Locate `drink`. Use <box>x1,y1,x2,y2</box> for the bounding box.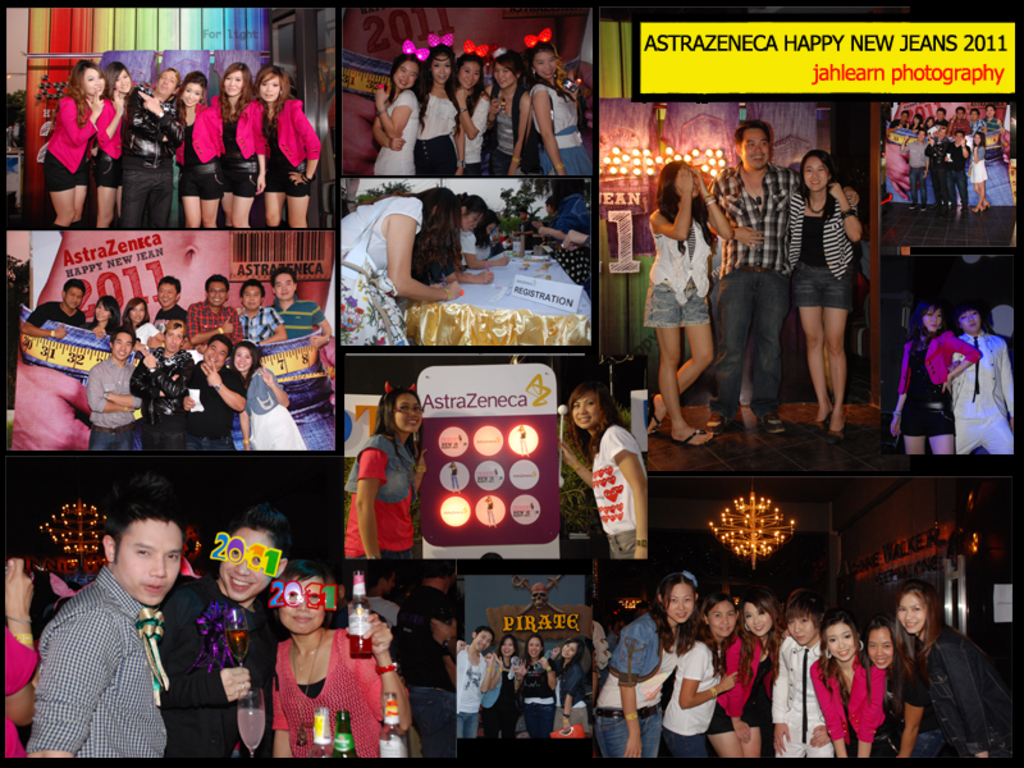
<box>372,685,412,758</box>.
